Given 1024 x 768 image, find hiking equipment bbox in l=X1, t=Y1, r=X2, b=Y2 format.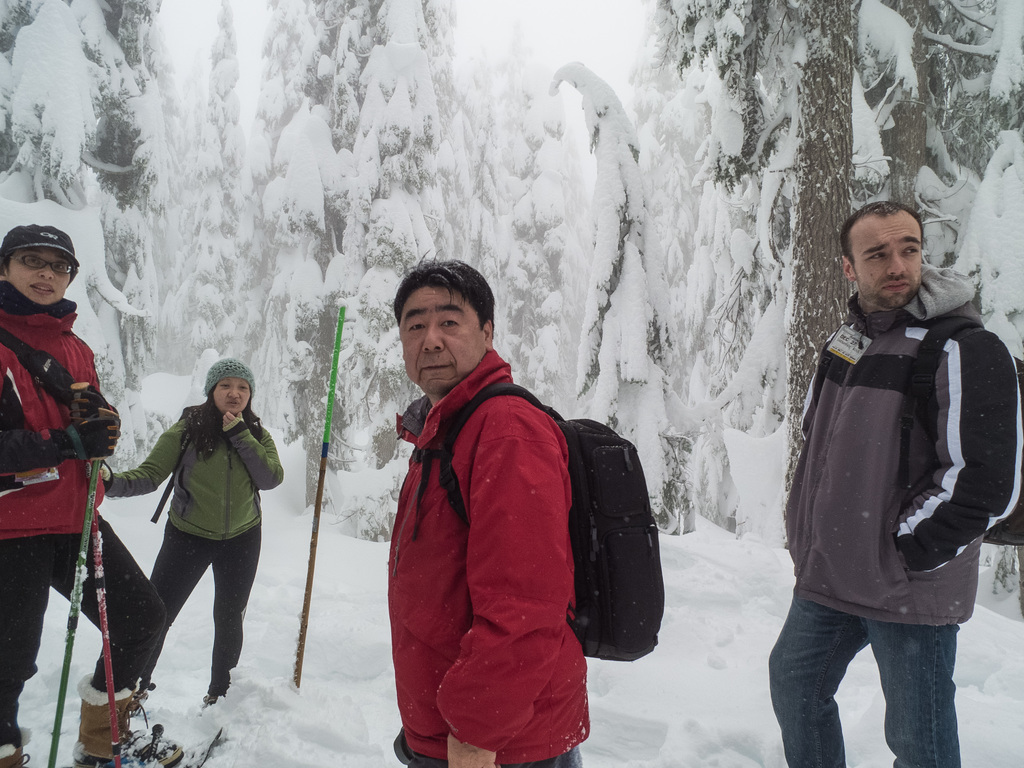
l=0, t=741, r=27, b=767.
